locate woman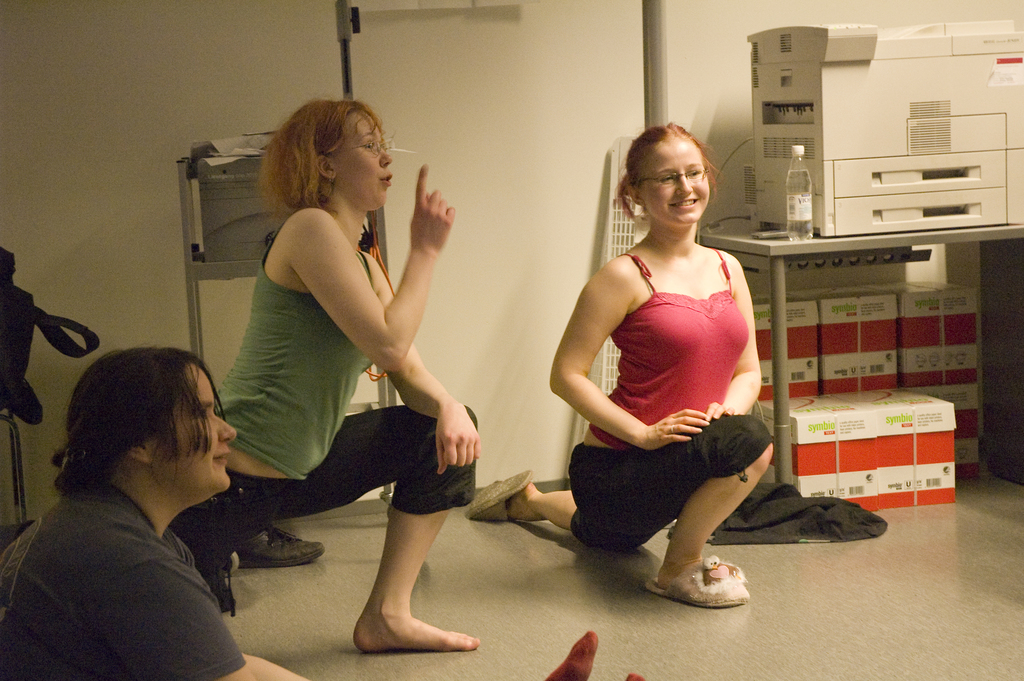
[170,99,482,653]
